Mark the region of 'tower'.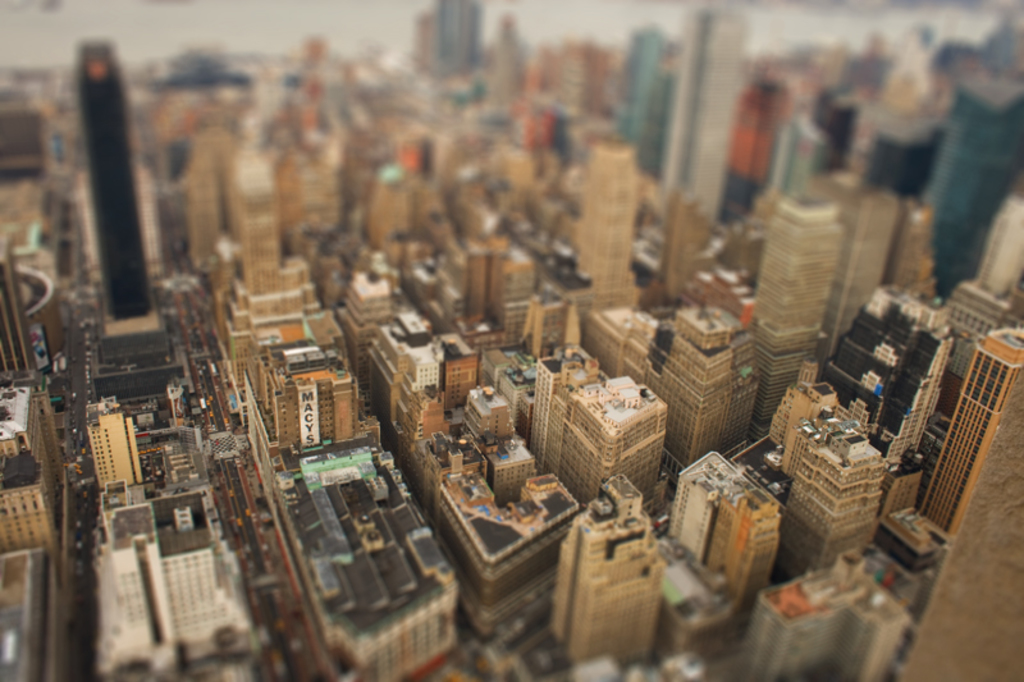
Region: x1=548, y1=473, x2=666, y2=672.
